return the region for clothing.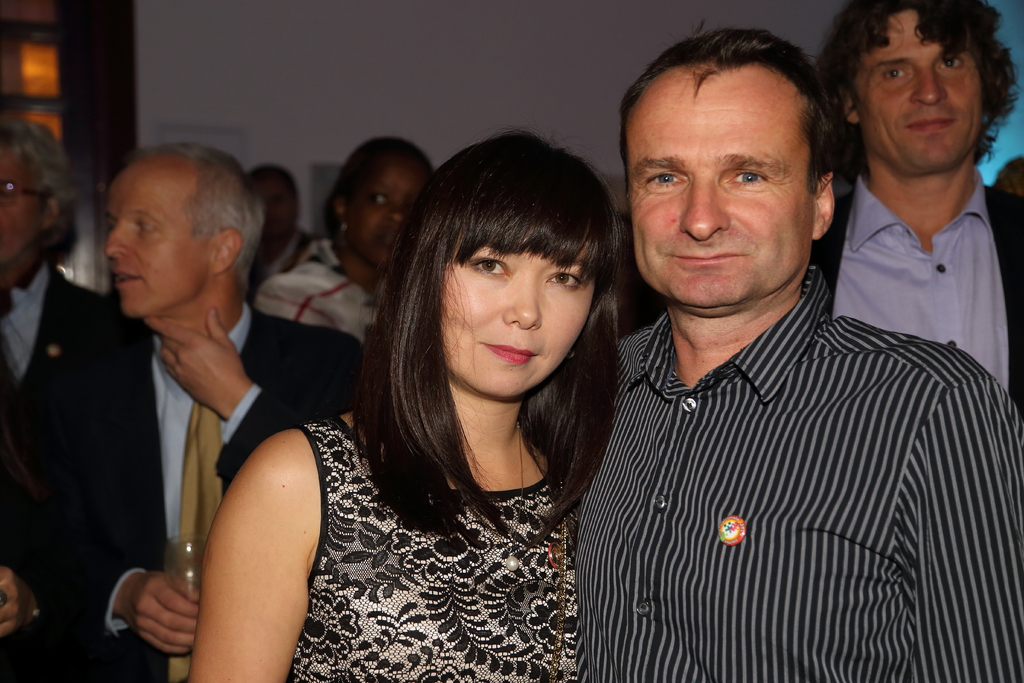
pyautogui.locateOnScreen(0, 320, 387, 682).
